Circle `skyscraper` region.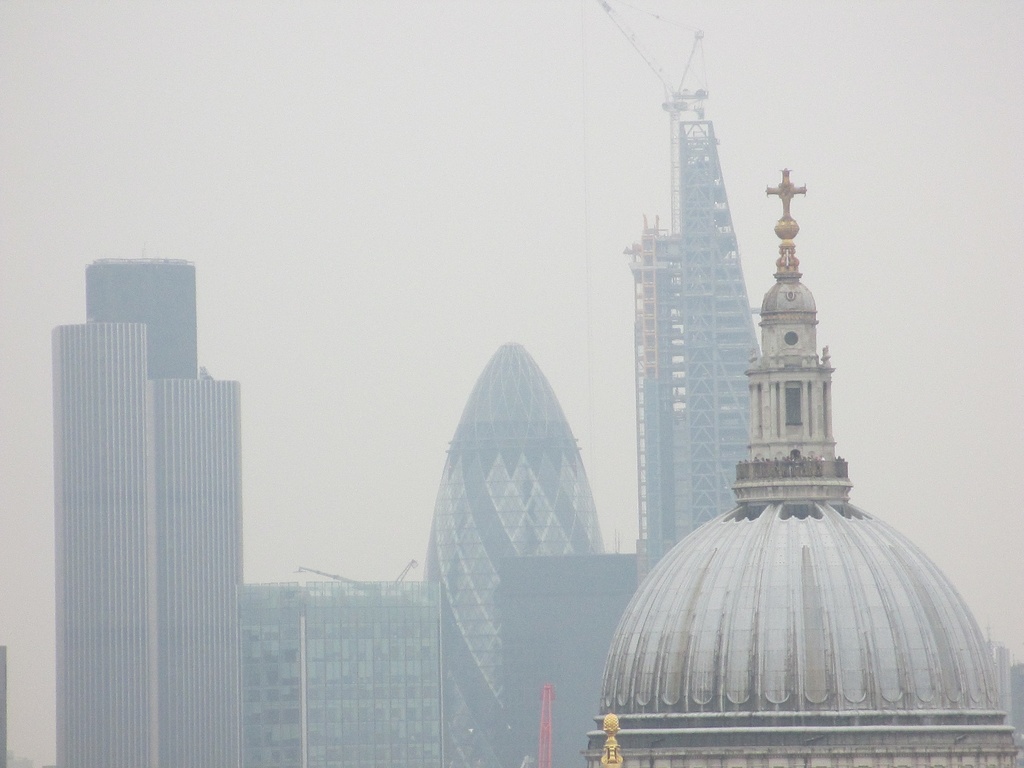
Region: region(87, 260, 202, 383).
